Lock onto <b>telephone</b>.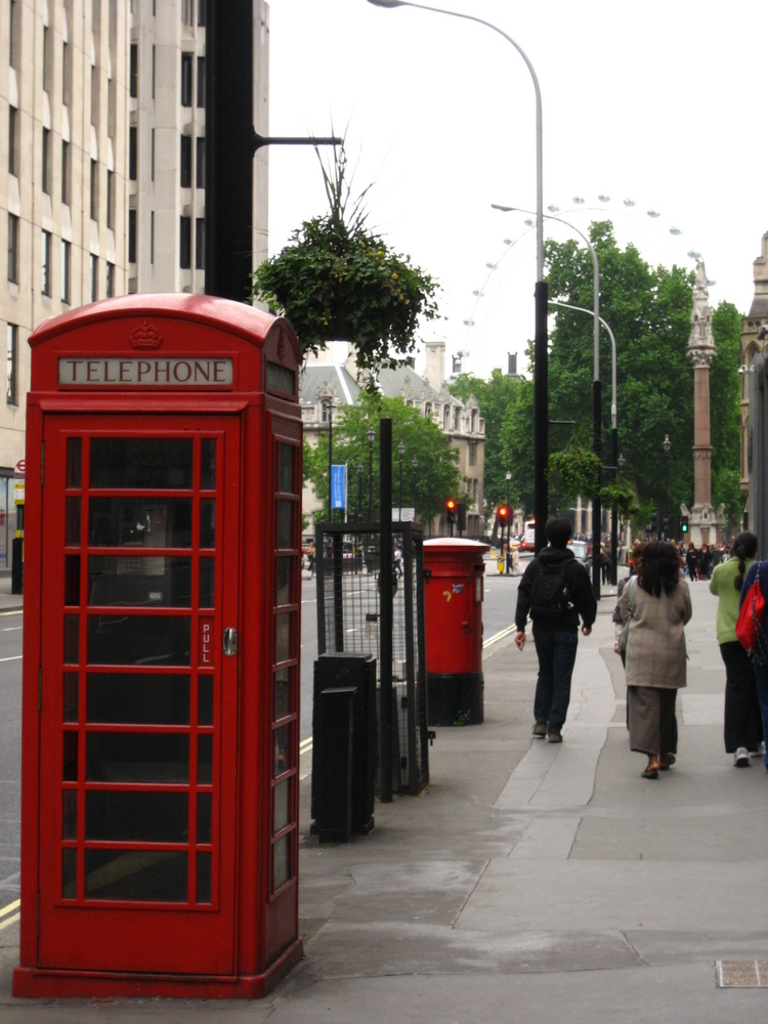
Locked: [x1=85, y1=495, x2=175, y2=628].
